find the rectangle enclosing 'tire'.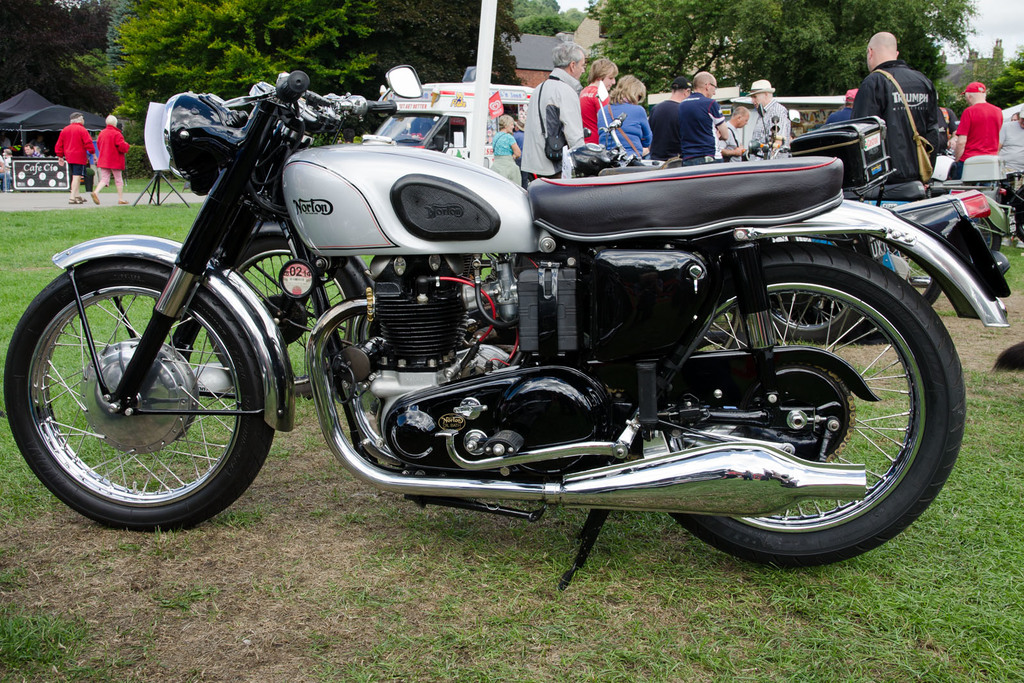
[876, 241, 952, 312].
